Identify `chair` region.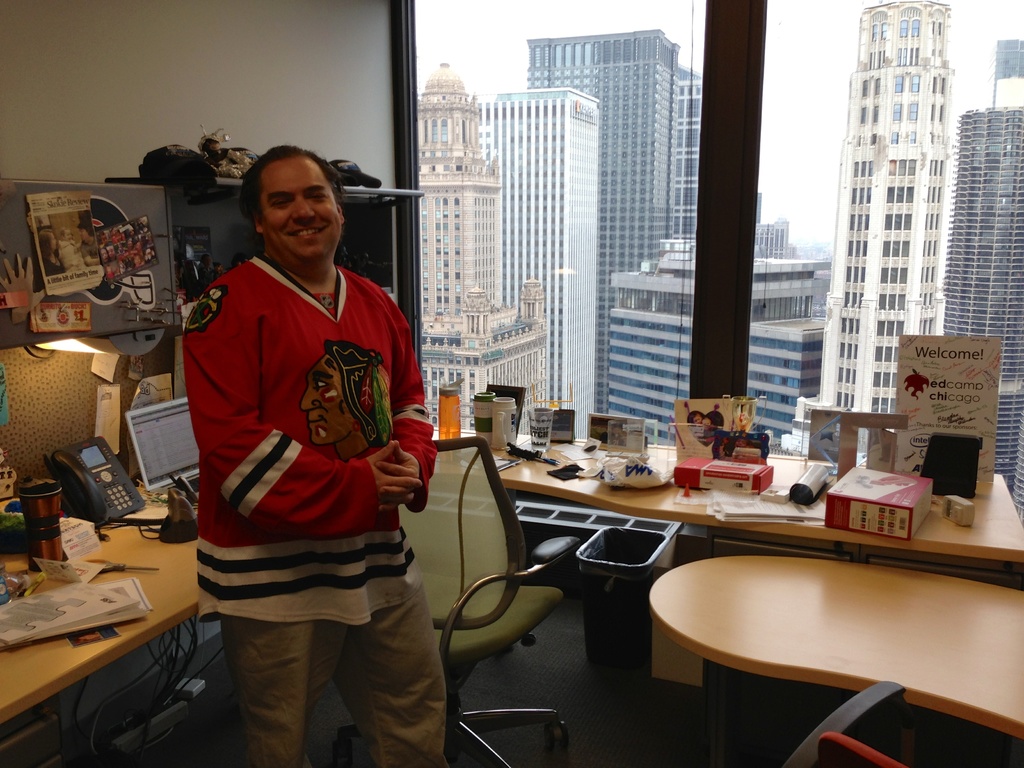
Region: region(820, 733, 909, 767).
